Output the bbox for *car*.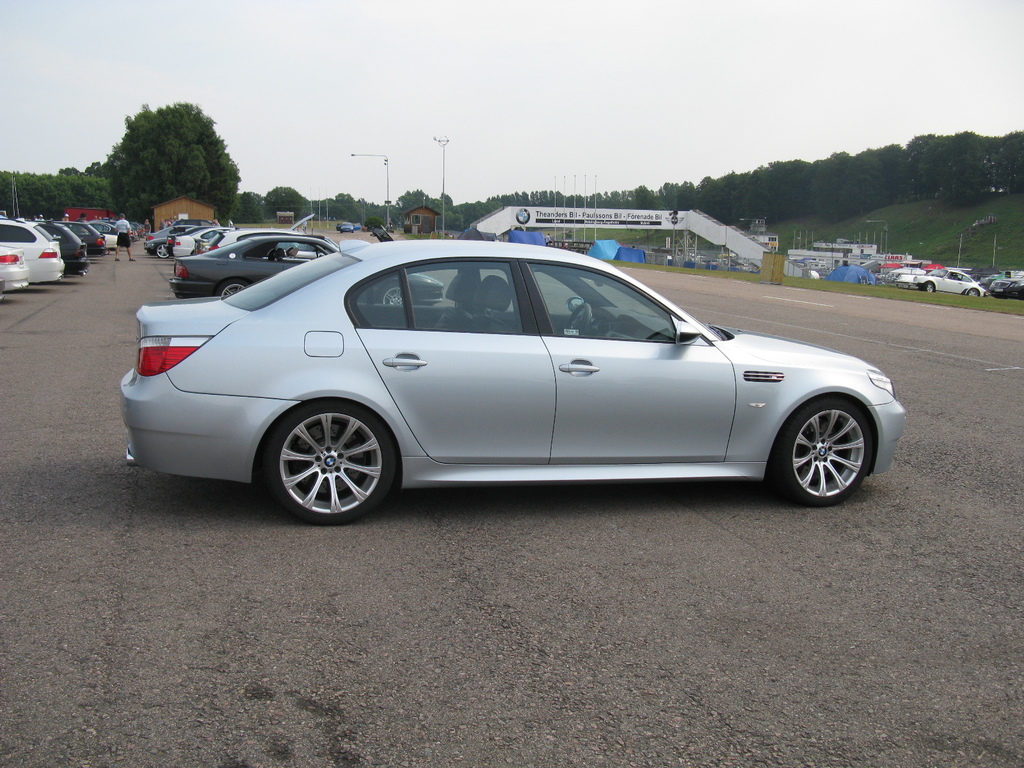
<region>911, 267, 988, 294</region>.
